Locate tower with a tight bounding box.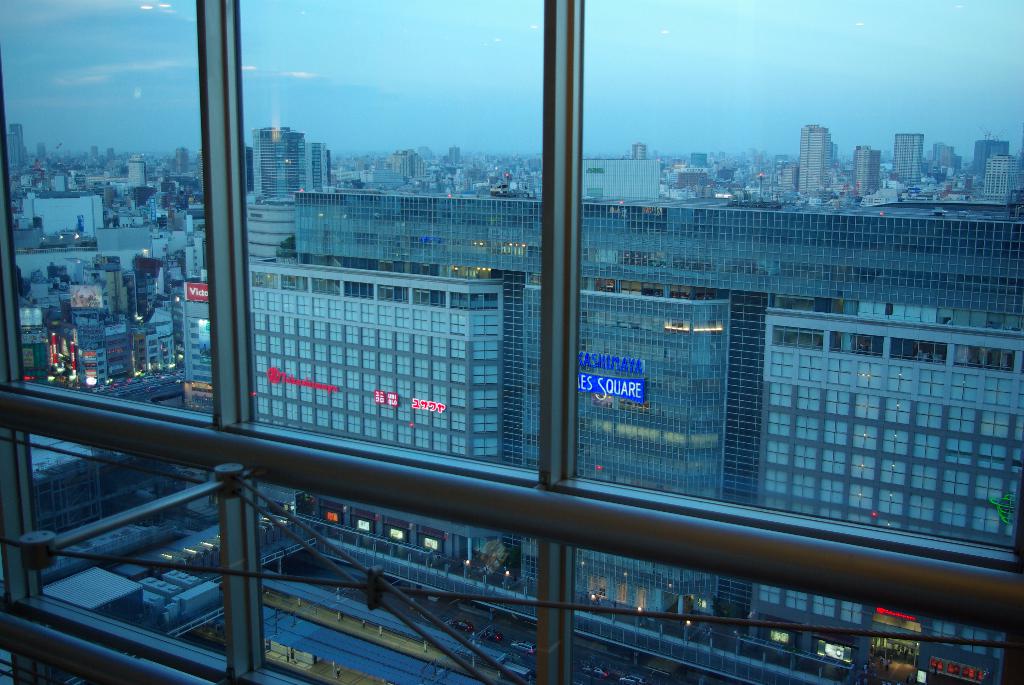
{"x1": 254, "y1": 129, "x2": 305, "y2": 194}.
